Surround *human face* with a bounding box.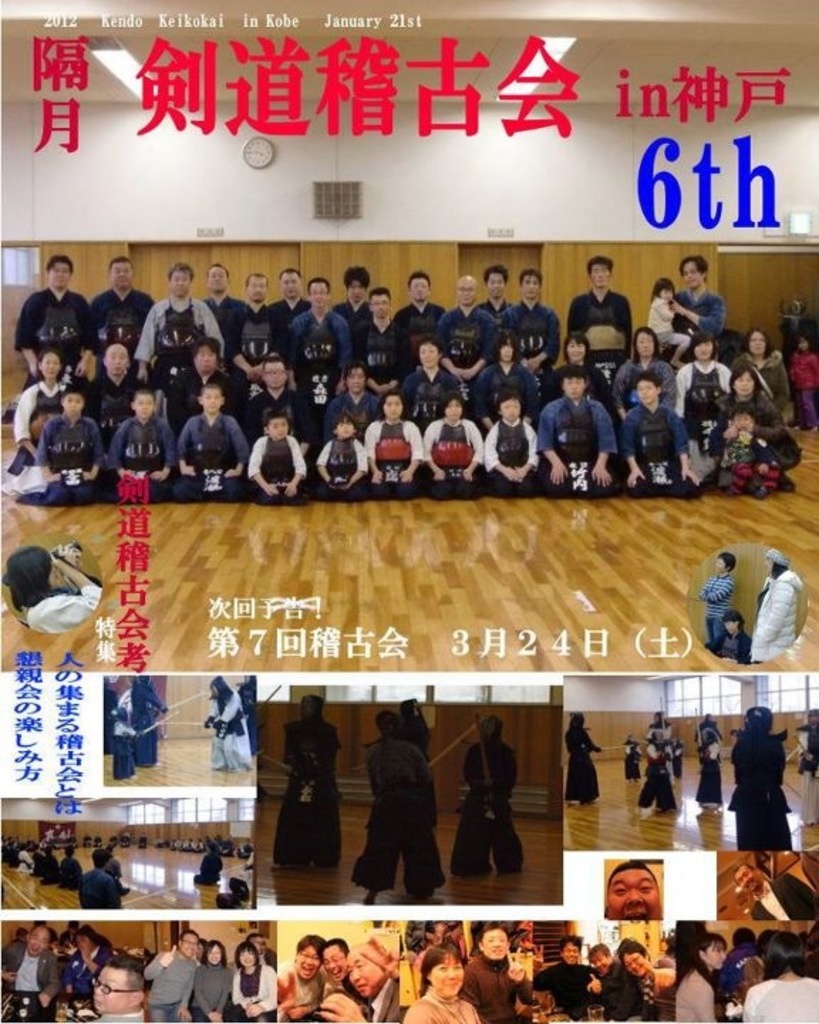
locate(678, 256, 708, 294).
